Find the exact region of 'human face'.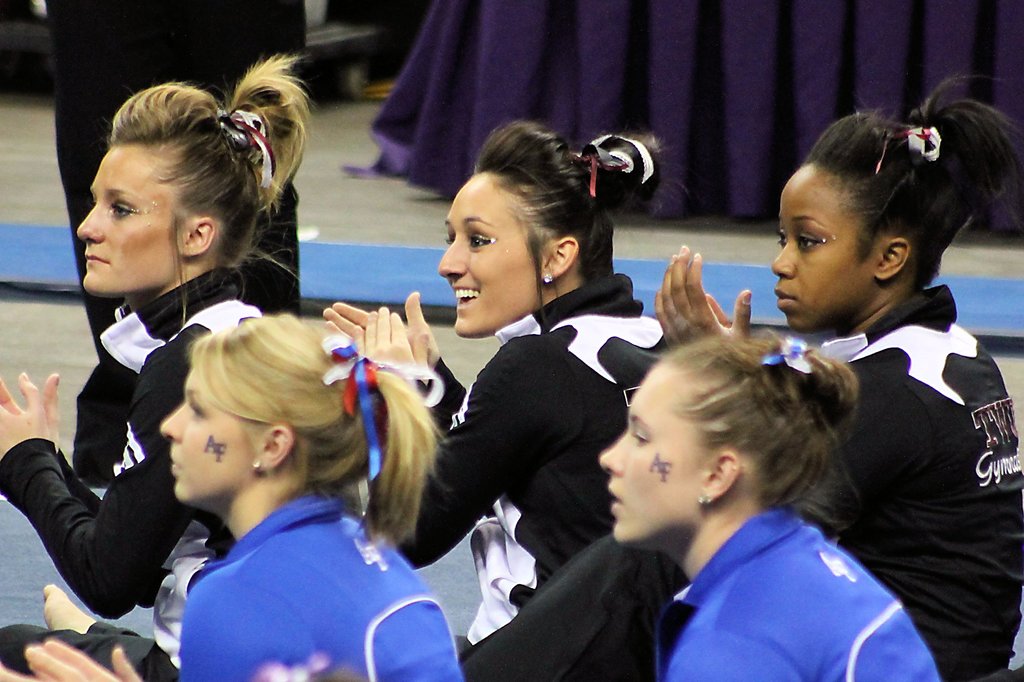
Exact region: left=75, top=144, right=189, bottom=294.
